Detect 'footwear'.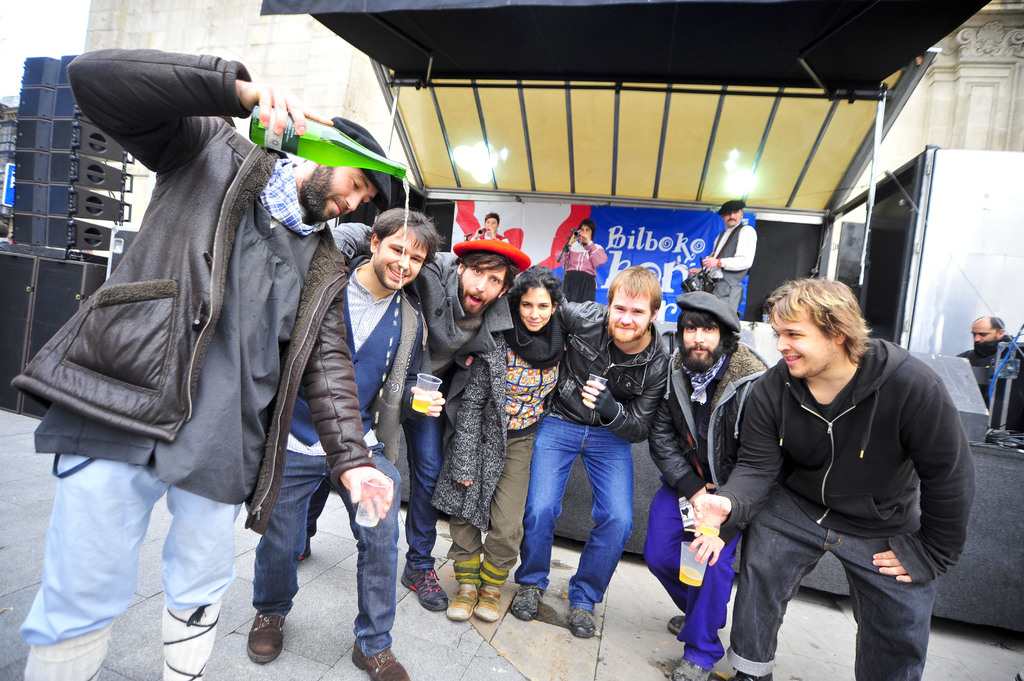
Detected at select_region(509, 587, 545, 621).
